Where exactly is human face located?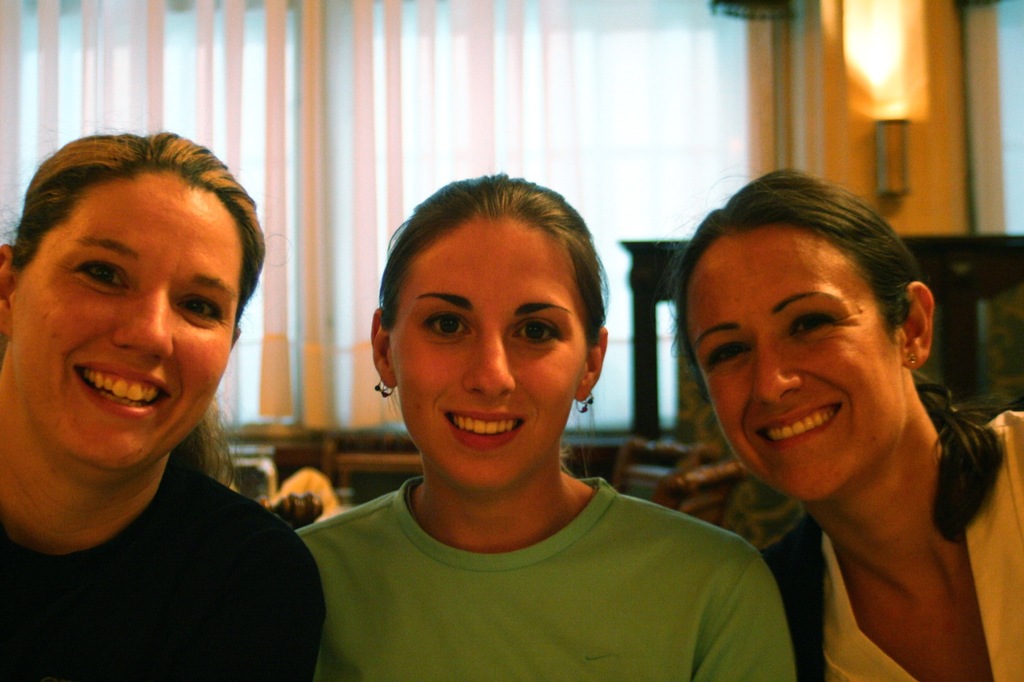
Its bounding box is rect(396, 225, 588, 489).
